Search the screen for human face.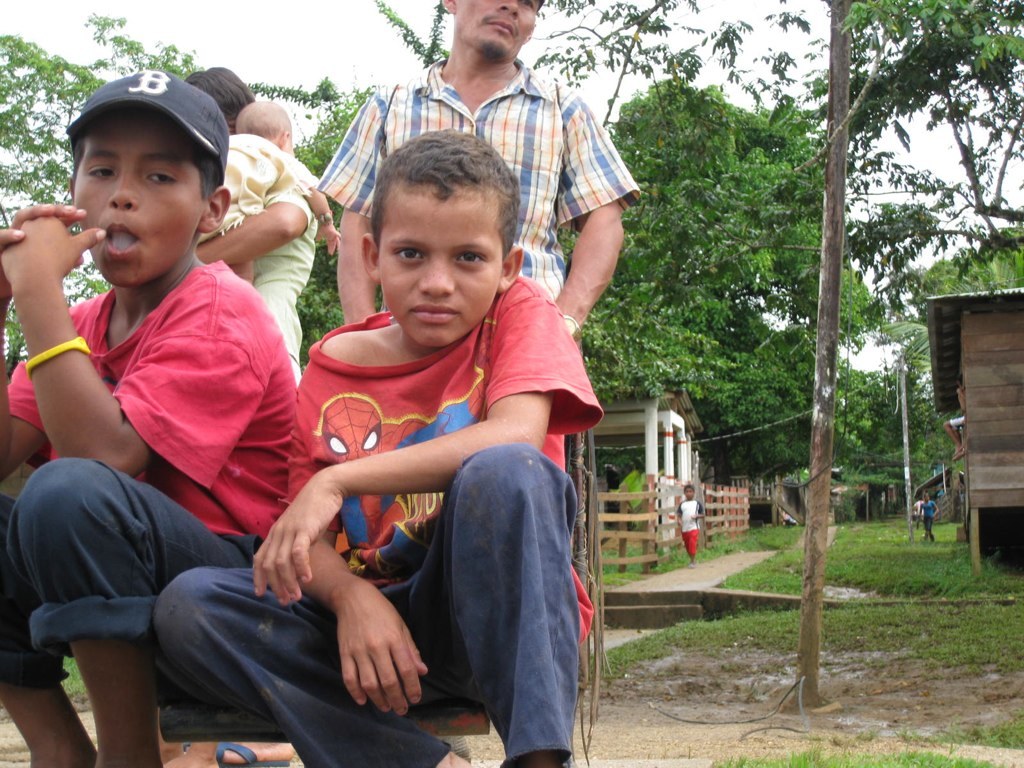
Found at x1=923, y1=494, x2=932, y2=505.
